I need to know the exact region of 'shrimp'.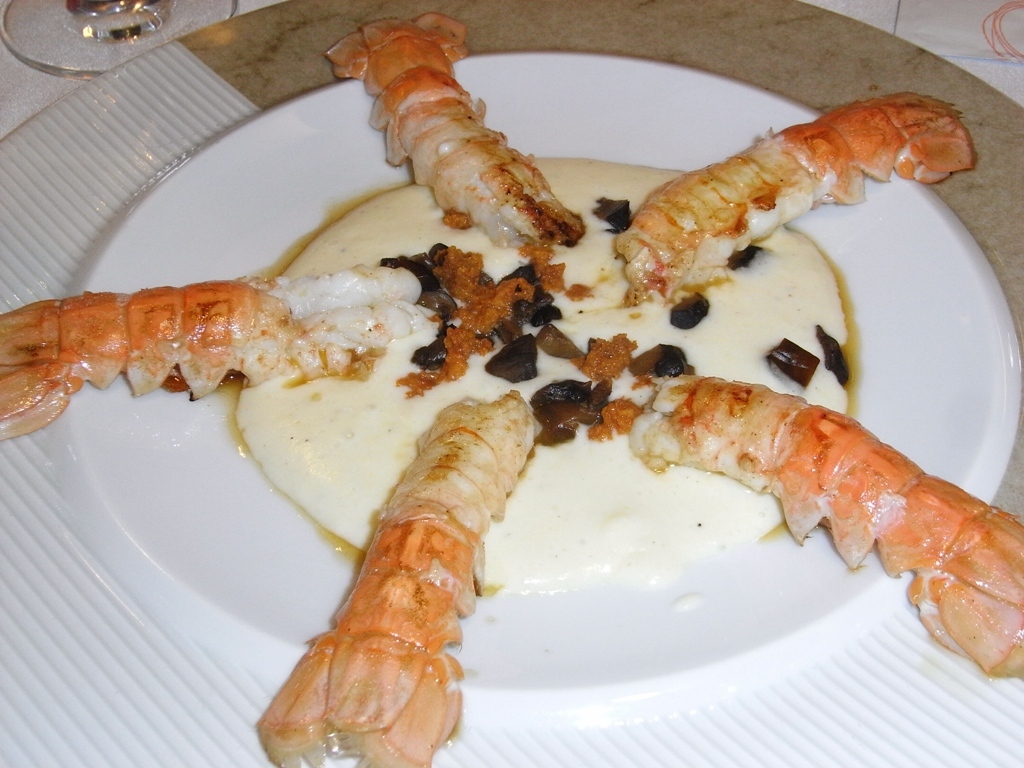
Region: [249,388,541,767].
